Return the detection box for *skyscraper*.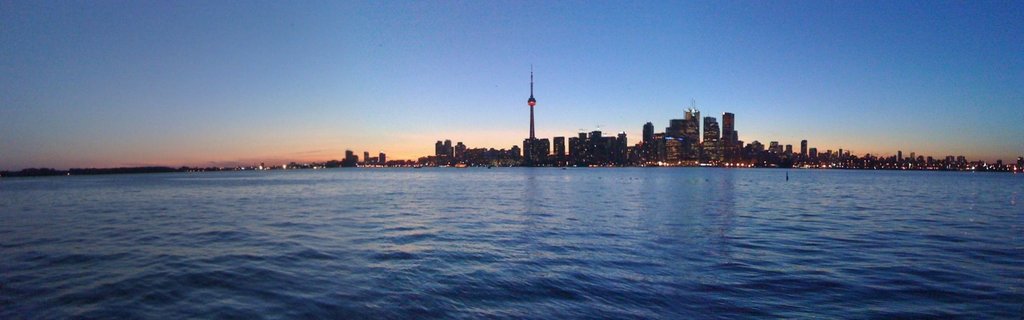
769/140/776/156.
